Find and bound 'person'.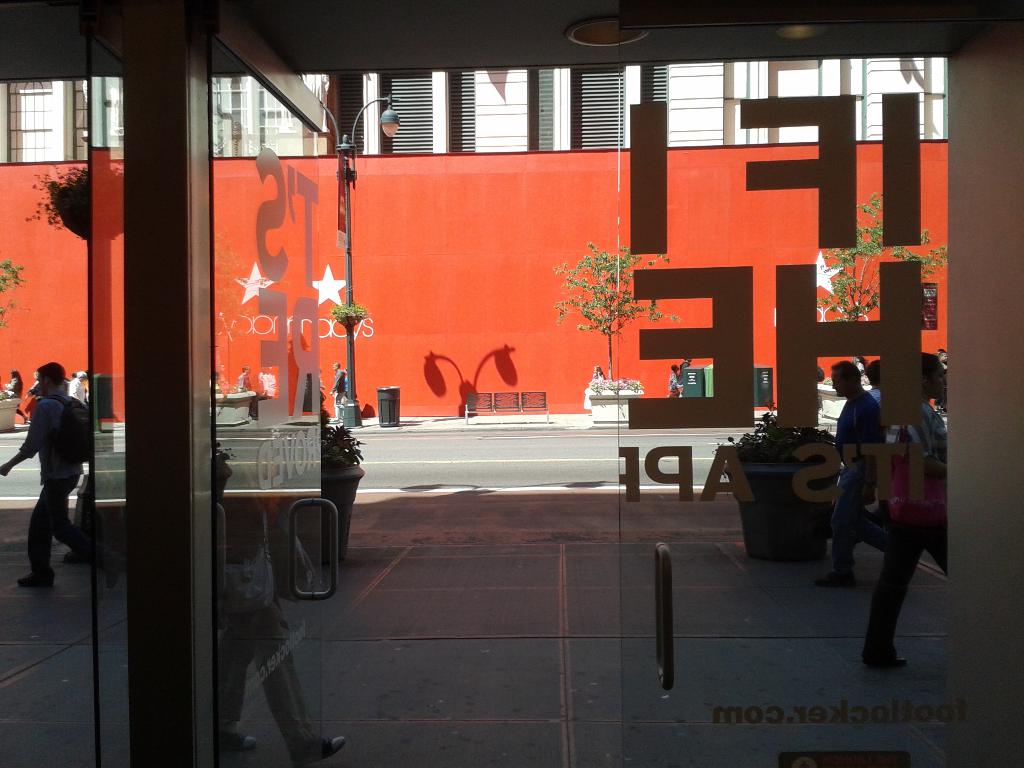
Bound: <bbox>814, 356, 884, 584</bbox>.
